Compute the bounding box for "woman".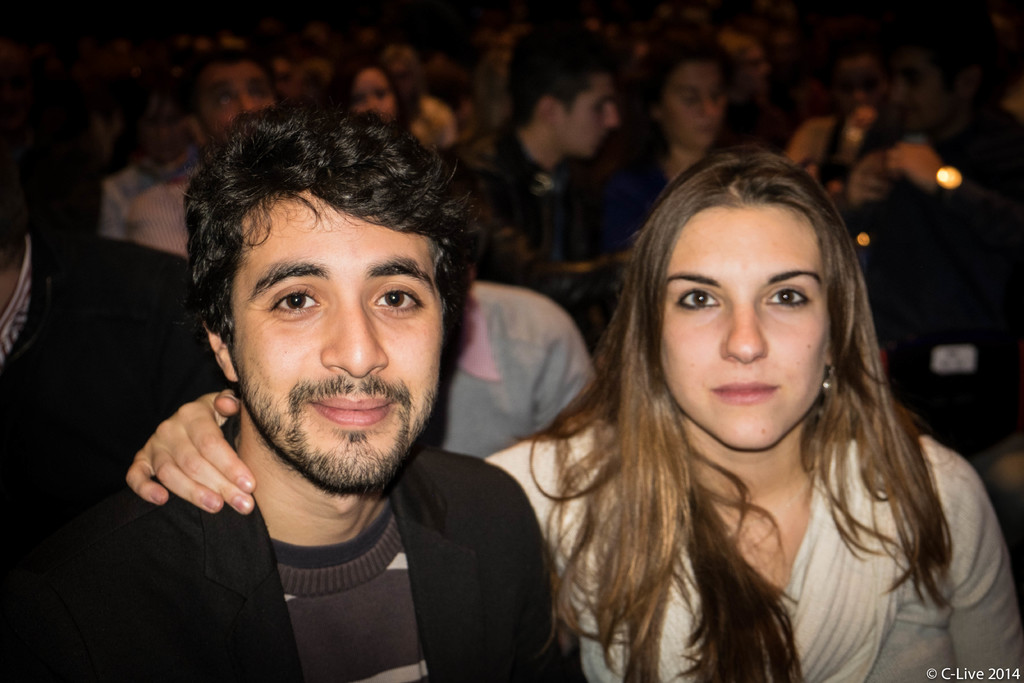
box=[273, 129, 929, 666].
